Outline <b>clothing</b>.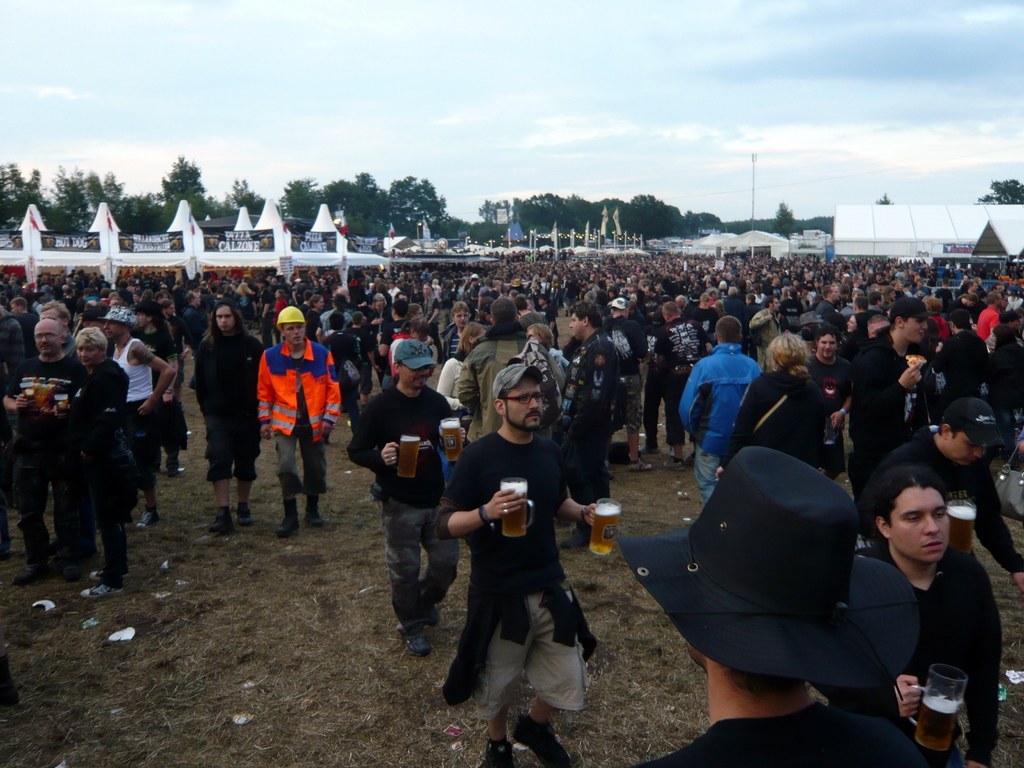
Outline: (445, 328, 463, 355).
